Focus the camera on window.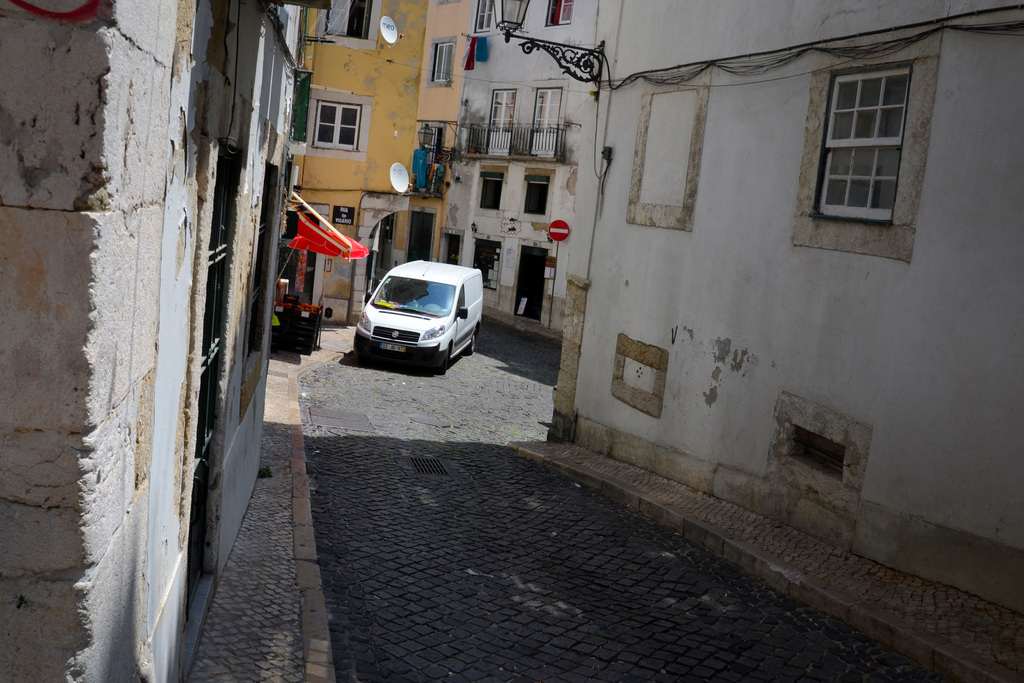
Focus region: <bbox>541, 0, 570, 29</bbox>.
